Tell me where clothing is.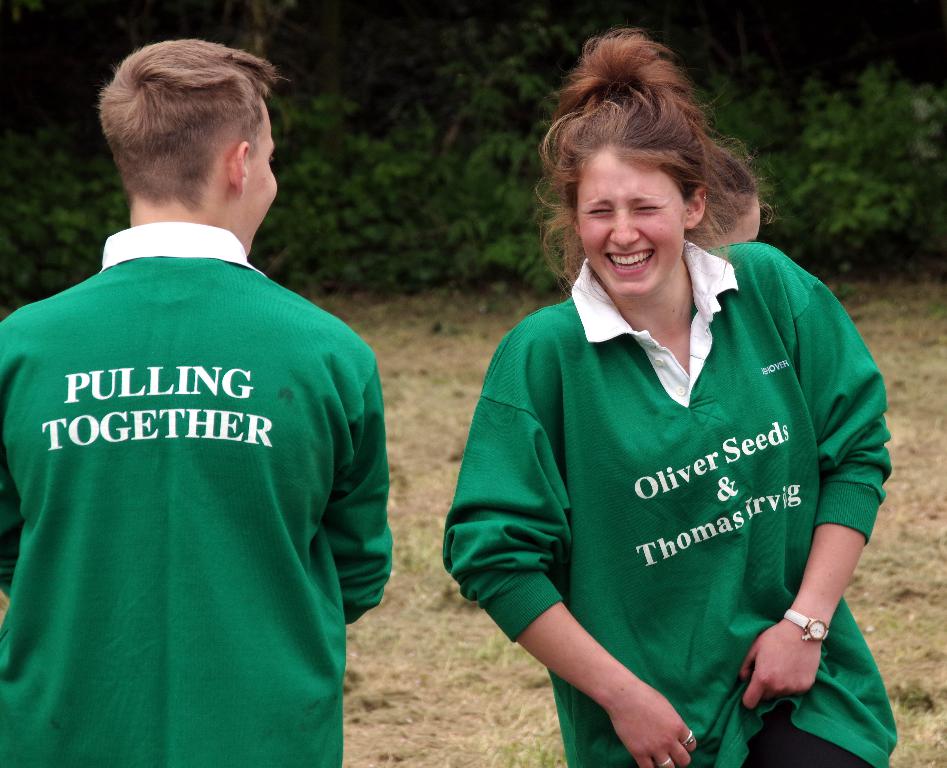
clothing is at region(24, 188, 396, 731).
